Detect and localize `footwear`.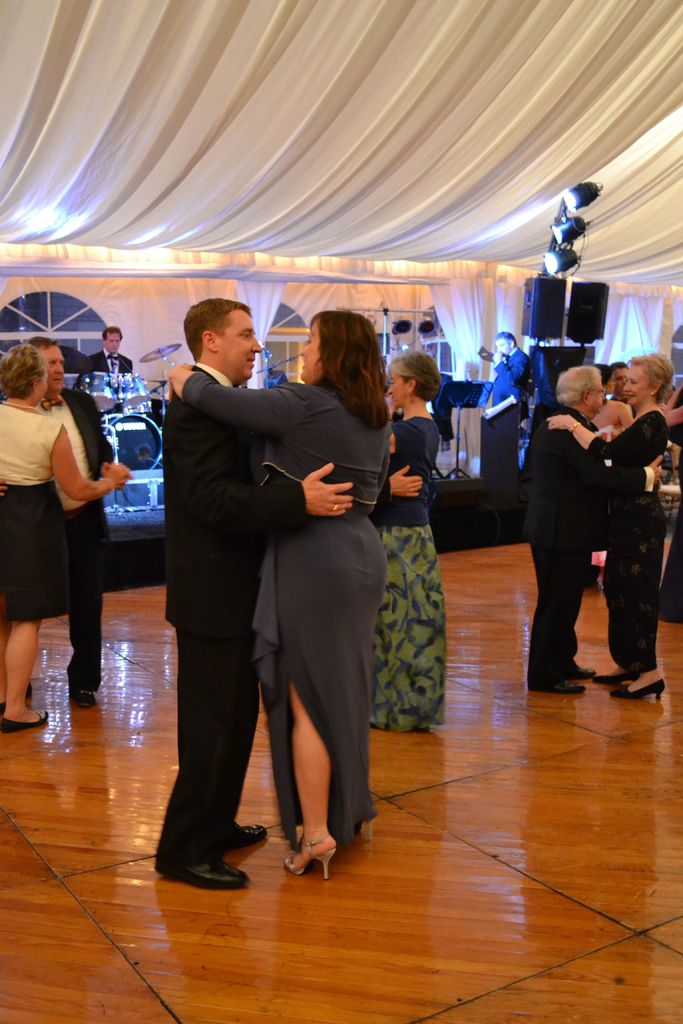
Localized at {"x1": 0, "y1": 706, "x2": 51, "y2": 734}.
